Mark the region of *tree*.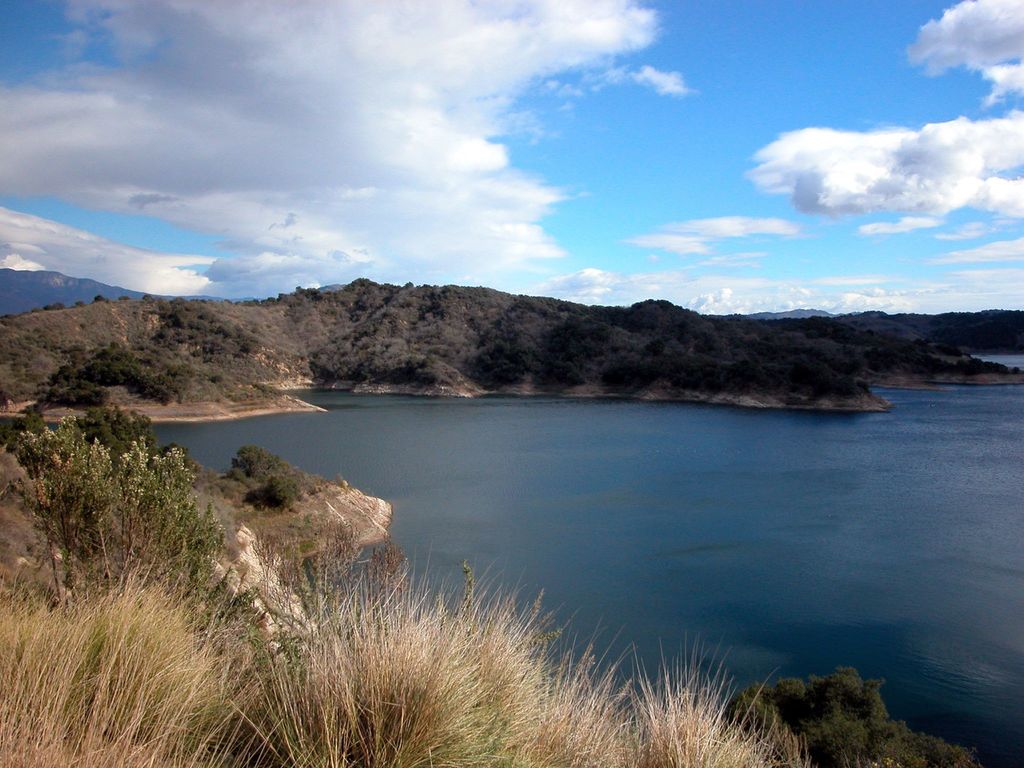
Region: [x1=604, y1=292, x2=721, y2=399].
